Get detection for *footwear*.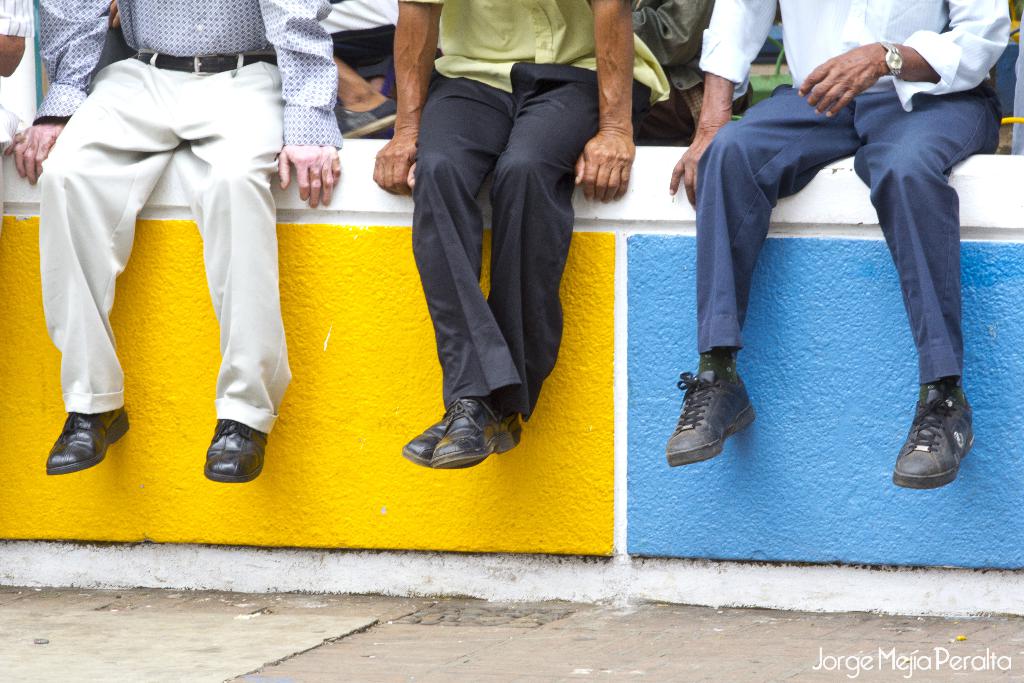
Detection: l=894, t=378, r=977, b=490.
